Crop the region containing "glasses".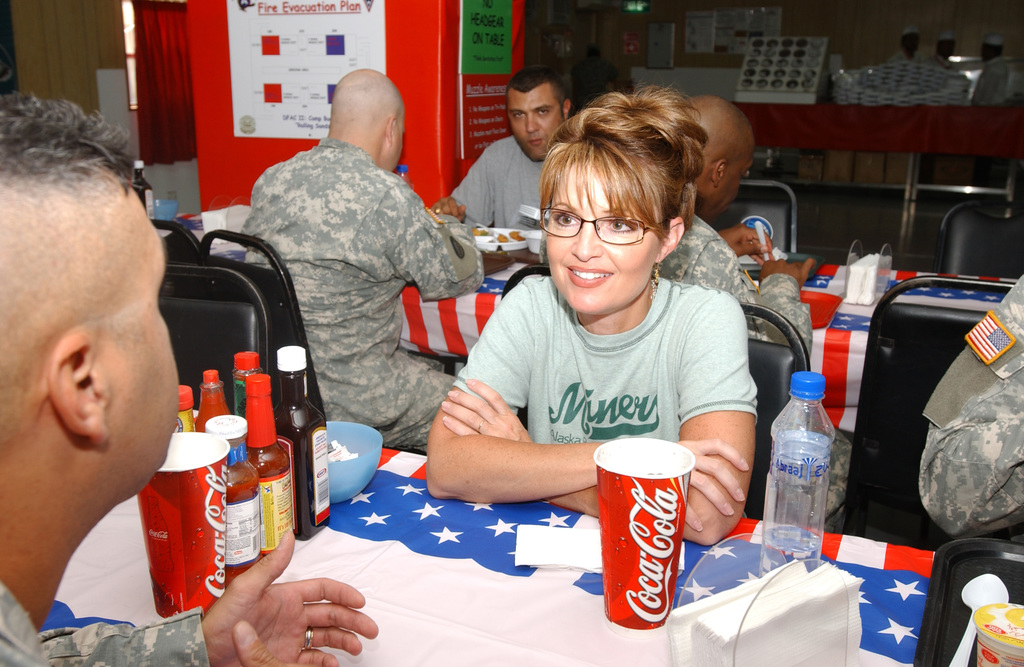
Crop region: (x1=536, y1=205, x2=669, y2=246).
